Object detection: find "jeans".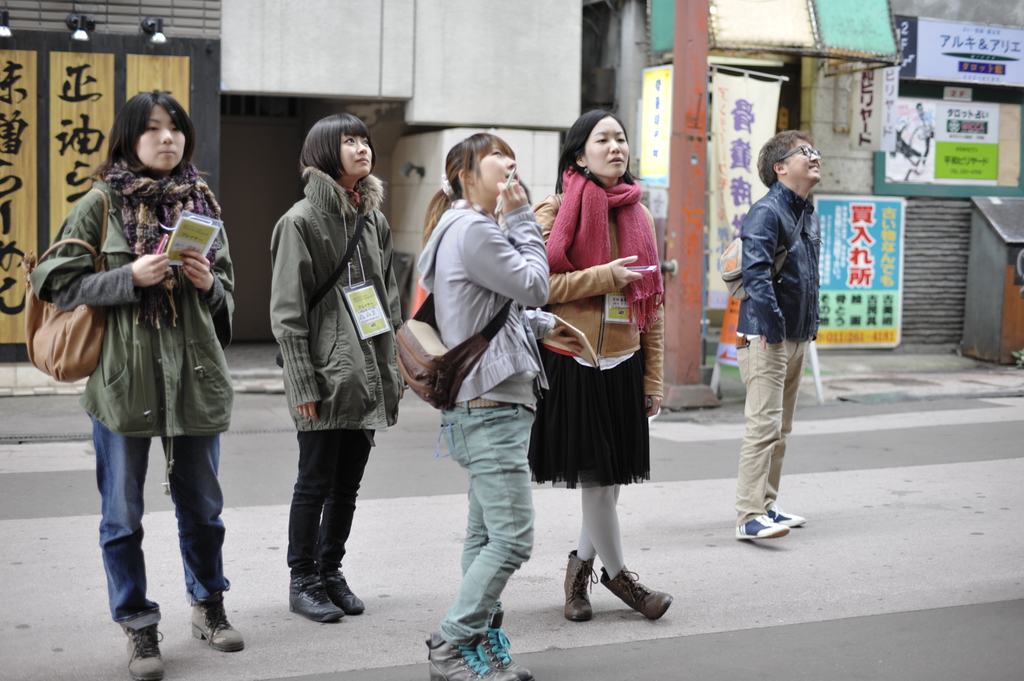
{"x1": 292, "y1": 433, "x2": 372, "y2": 570}.
